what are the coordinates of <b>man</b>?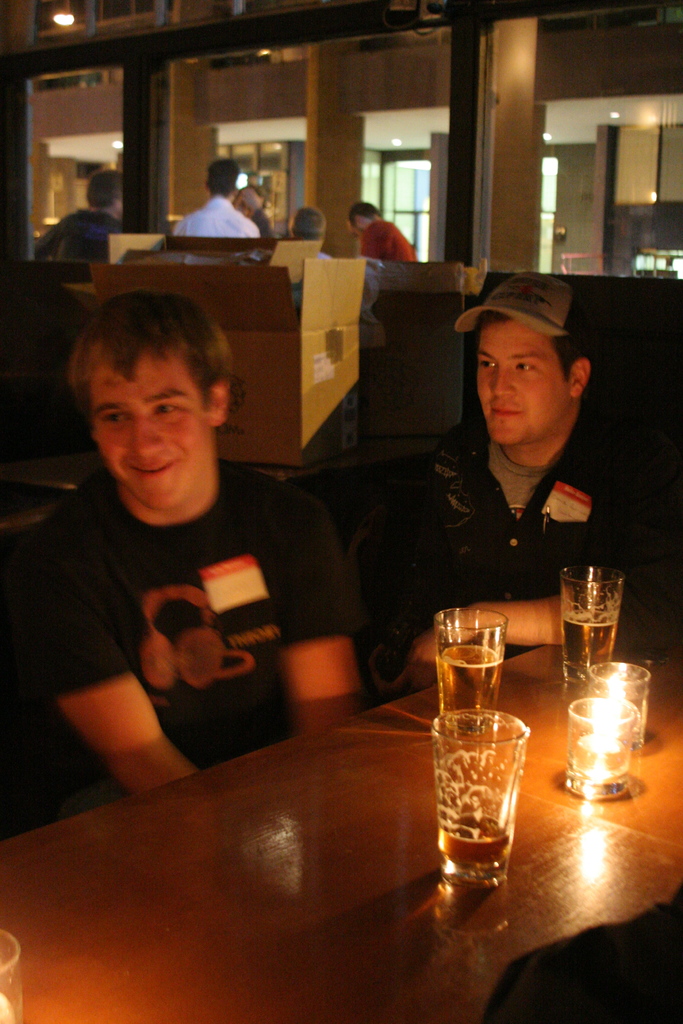
0, 287, 365, 819.
